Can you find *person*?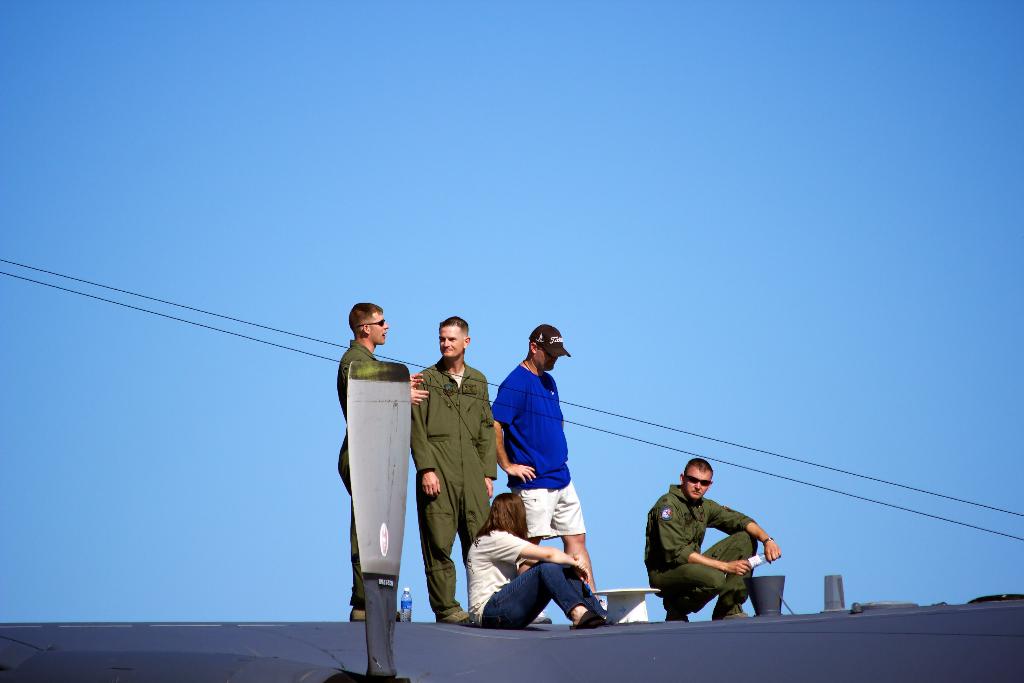
Yes, bounding box: [334, 299, 428, 621].
